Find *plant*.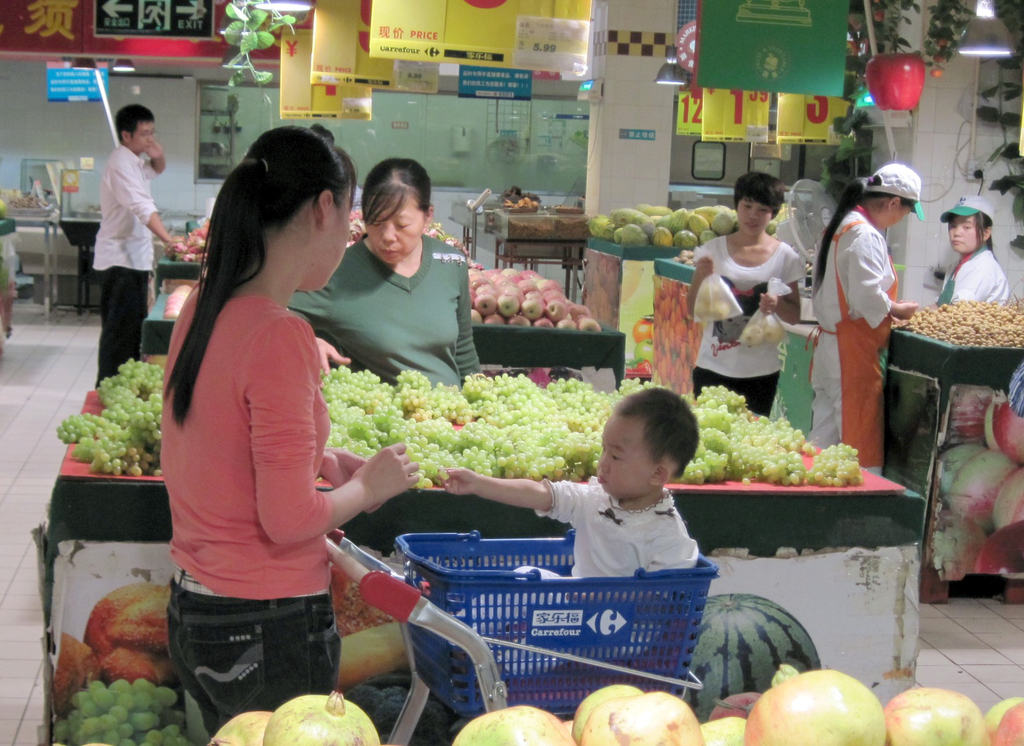
(x1=968, y1=42, x2=1023, y2=259).
